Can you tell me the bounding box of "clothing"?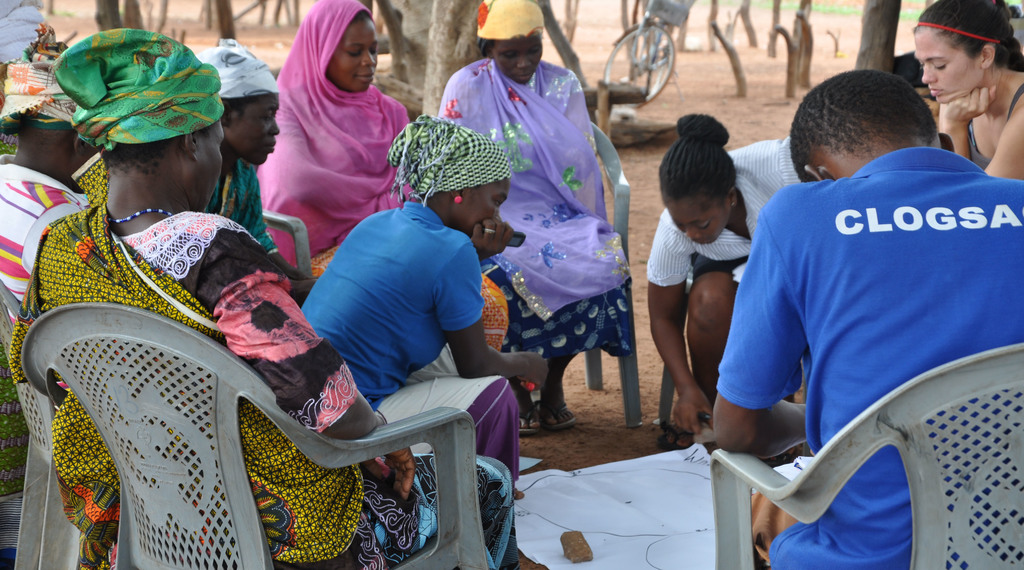
202/155/283/259.
